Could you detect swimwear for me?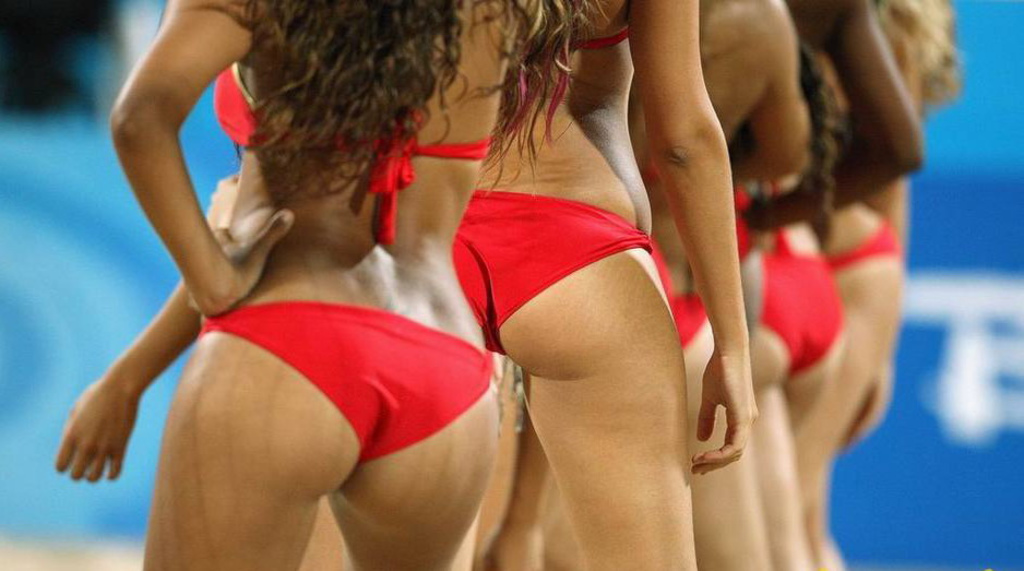
Detection result: box(210, 57, 486, 242).
